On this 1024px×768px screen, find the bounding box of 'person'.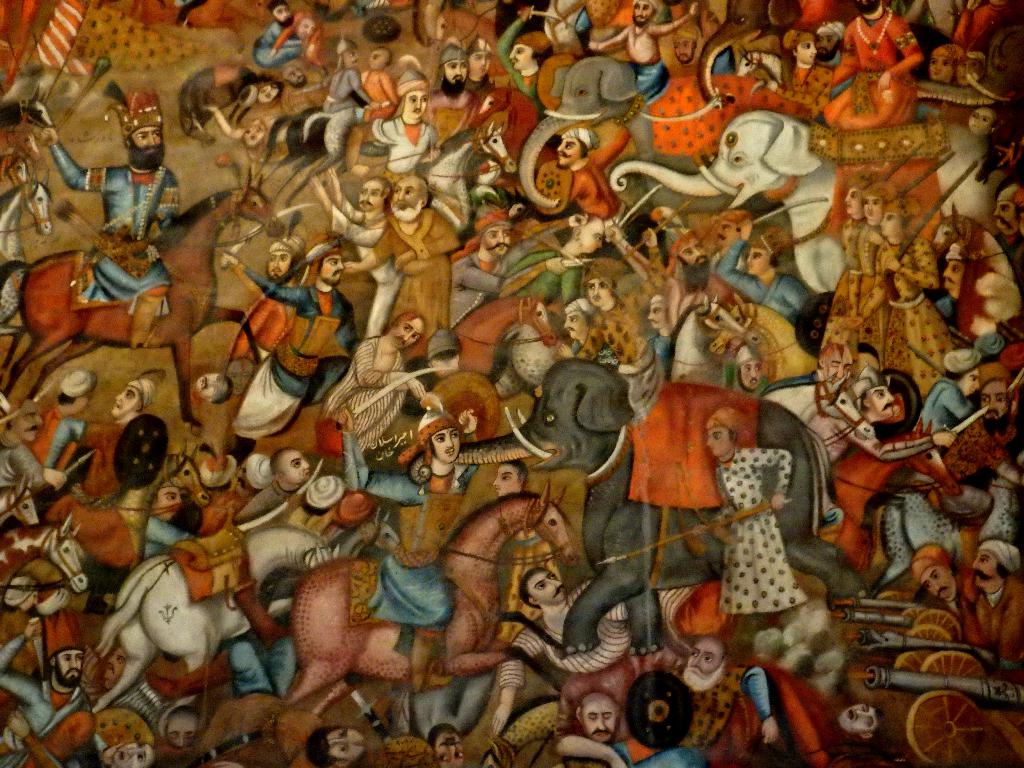
Bounding box: box=[790, 166, 874, 347].
